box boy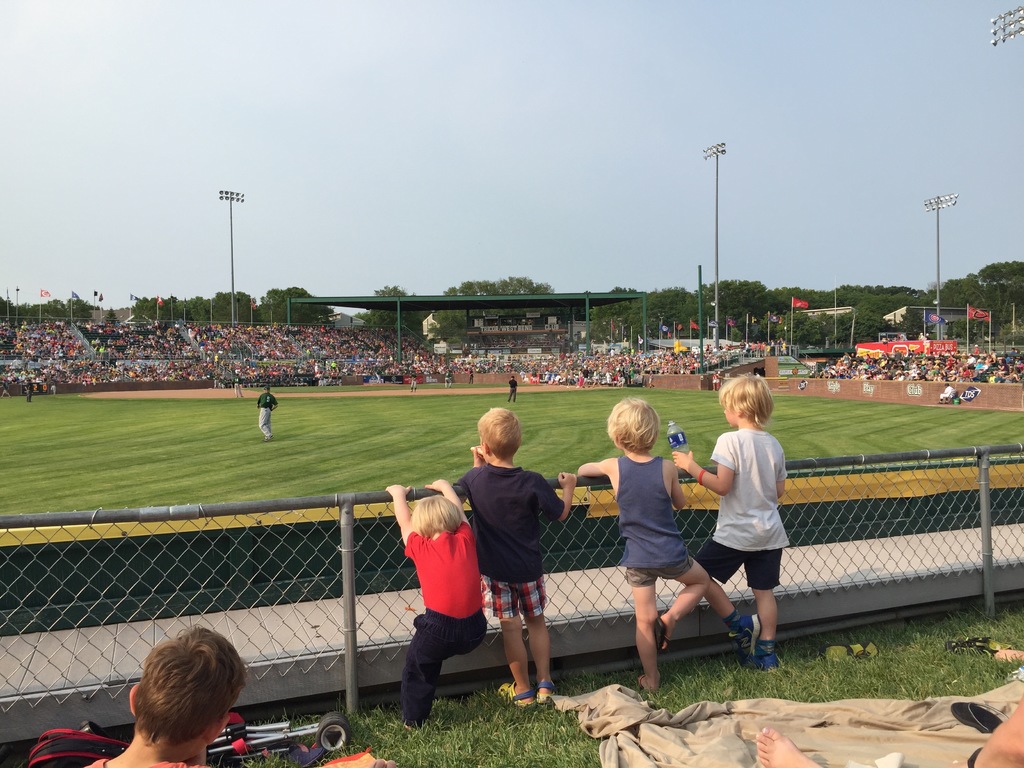
box=[449, 405, 580, 712]
